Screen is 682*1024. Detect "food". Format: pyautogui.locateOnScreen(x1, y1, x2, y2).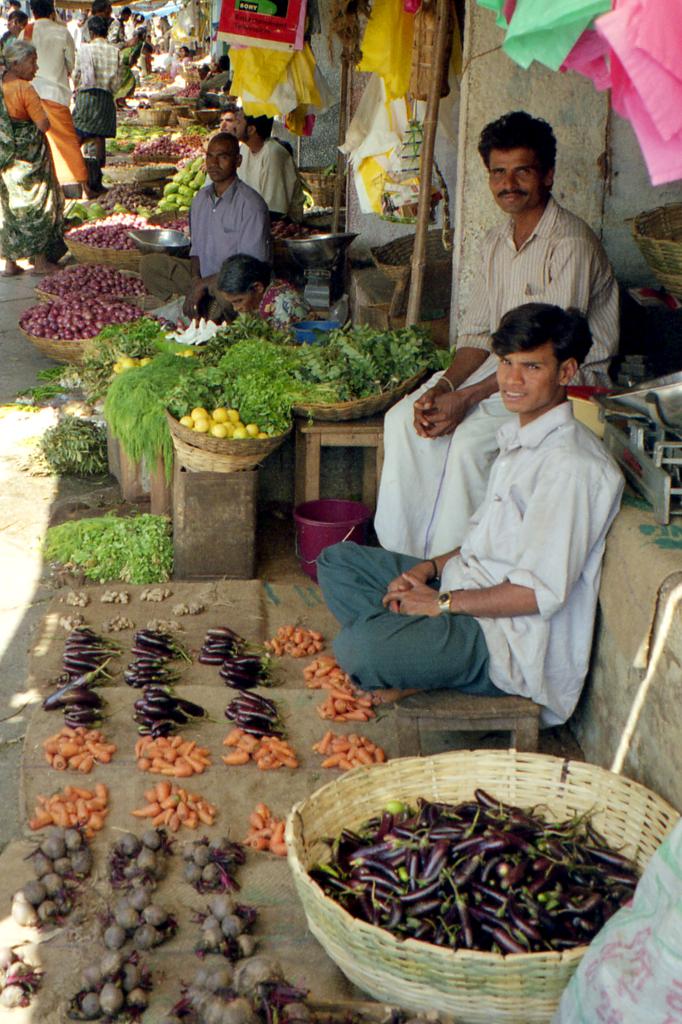
pyautogui.locateOnScreen(218, 657, 277, 691).
